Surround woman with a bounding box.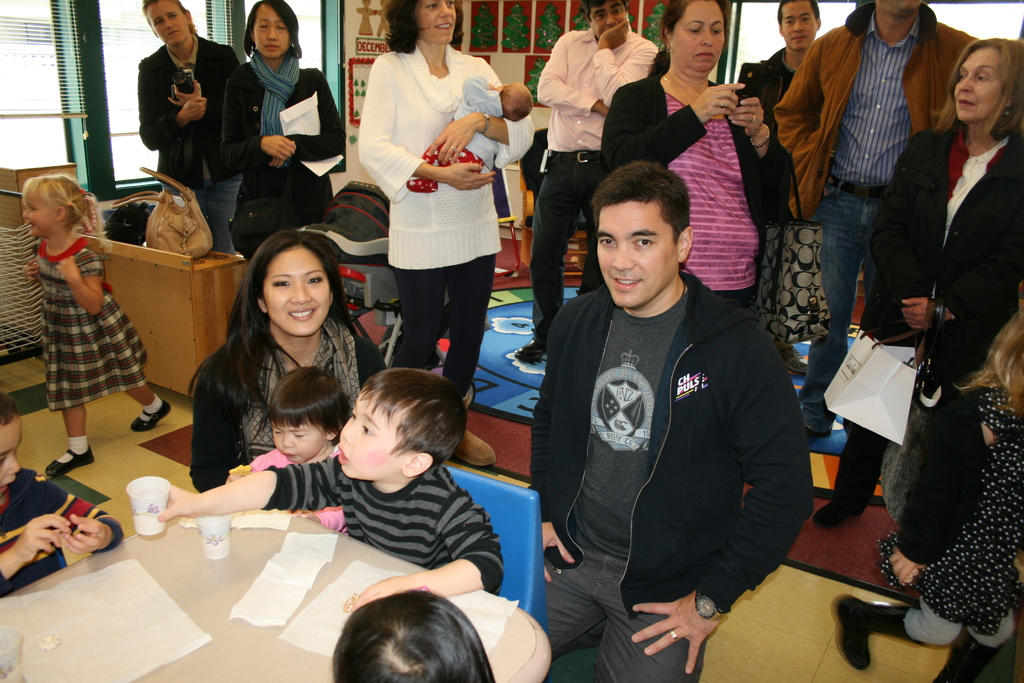
locate(135, 0, 241, 258).
